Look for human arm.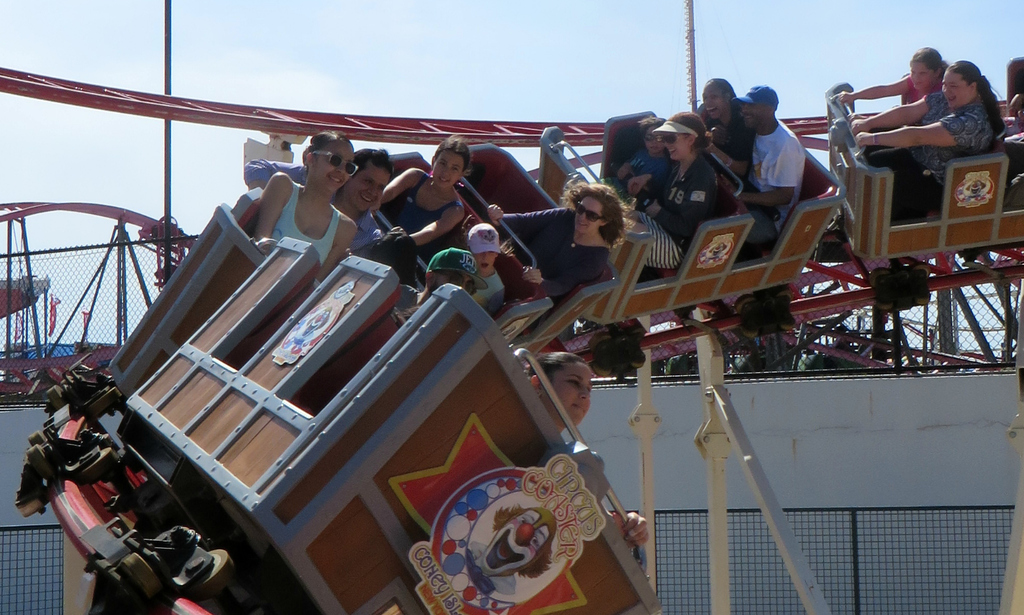
Found: (843, 71, 911, 103).
